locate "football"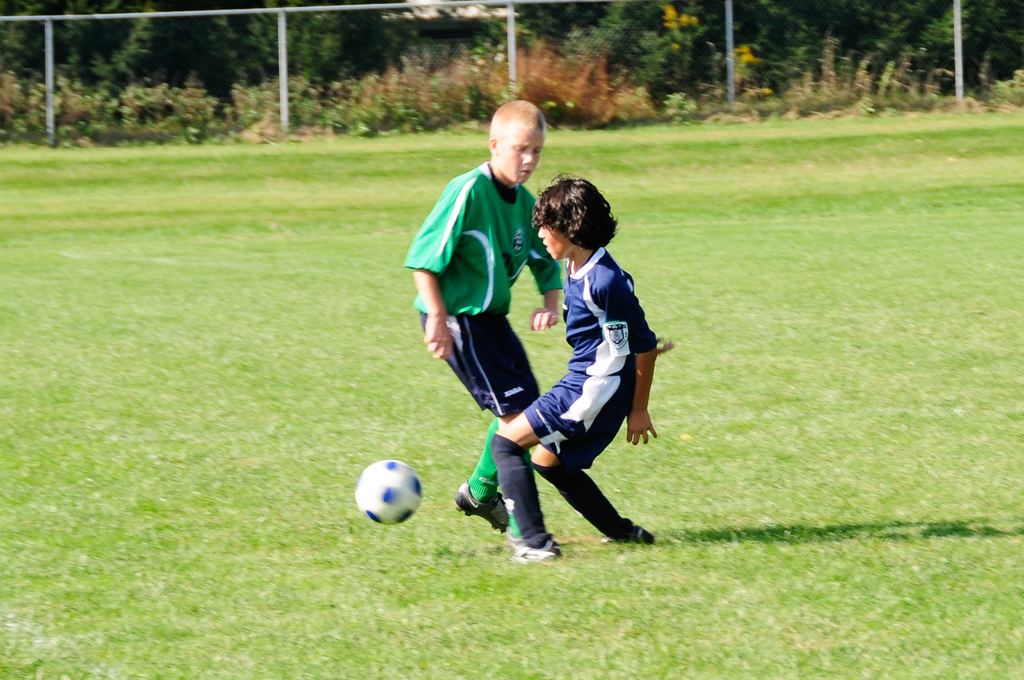
l=355, t=460, r=420, b=526
